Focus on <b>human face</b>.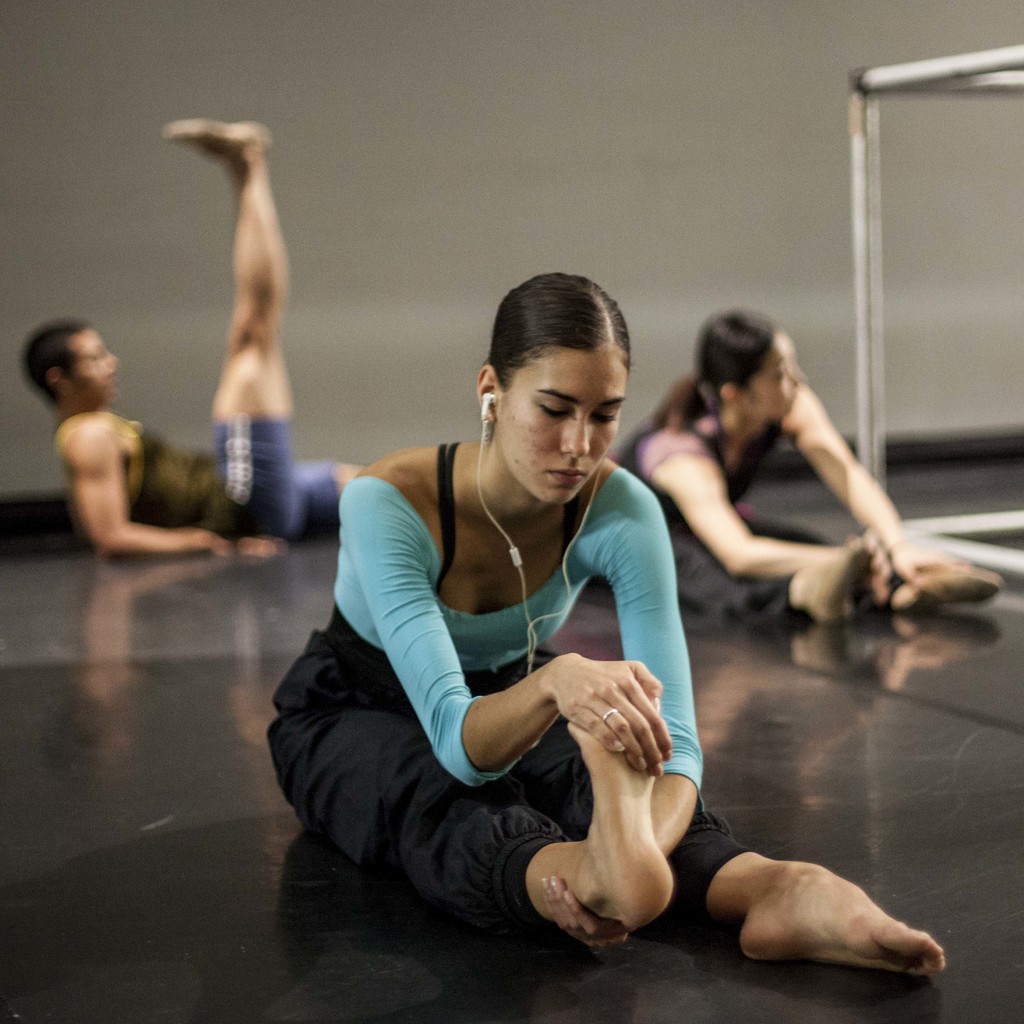
Focused at bbox=(65, 321, 125, 399).
